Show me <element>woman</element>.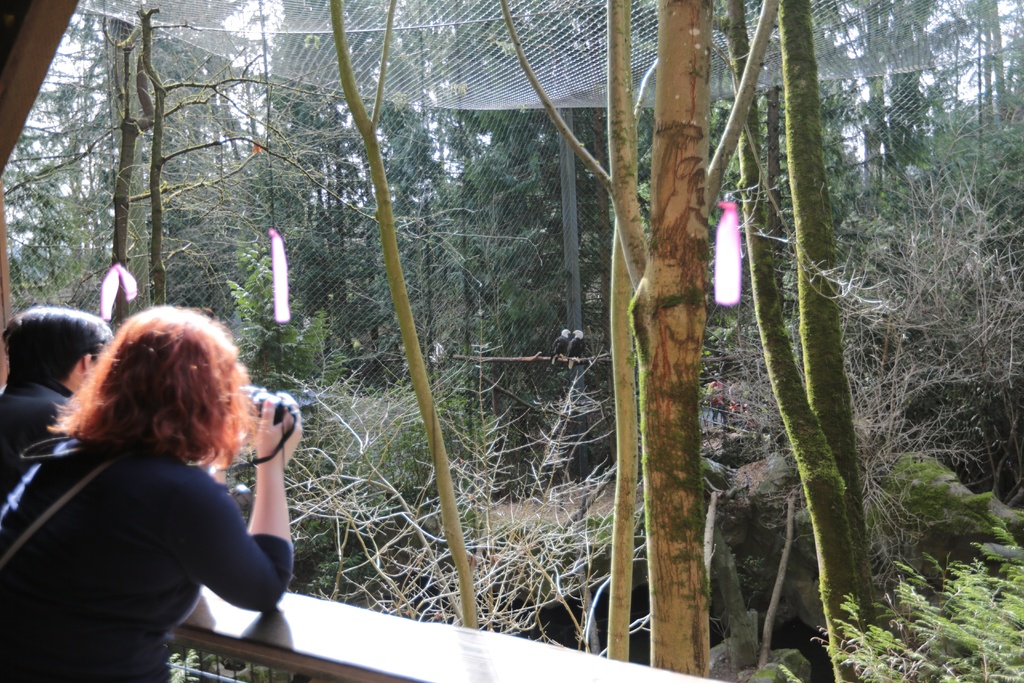
<element>woman</element> is here: Rect(24, 302, 312, 669).
